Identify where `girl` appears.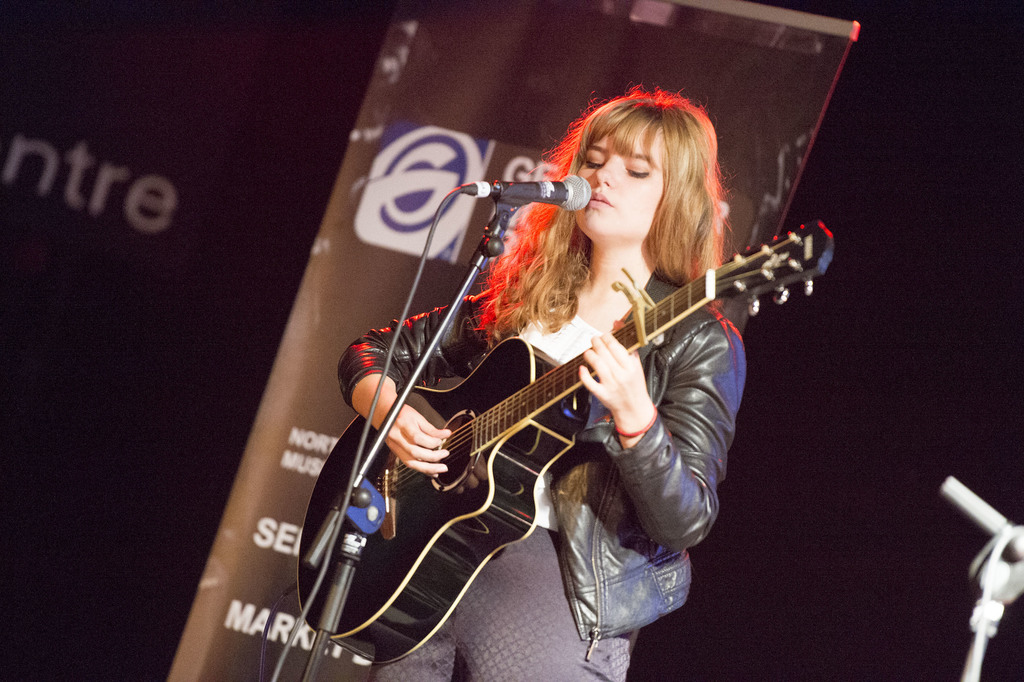
Appears at <region>341, 78, 751, 681</region>.
